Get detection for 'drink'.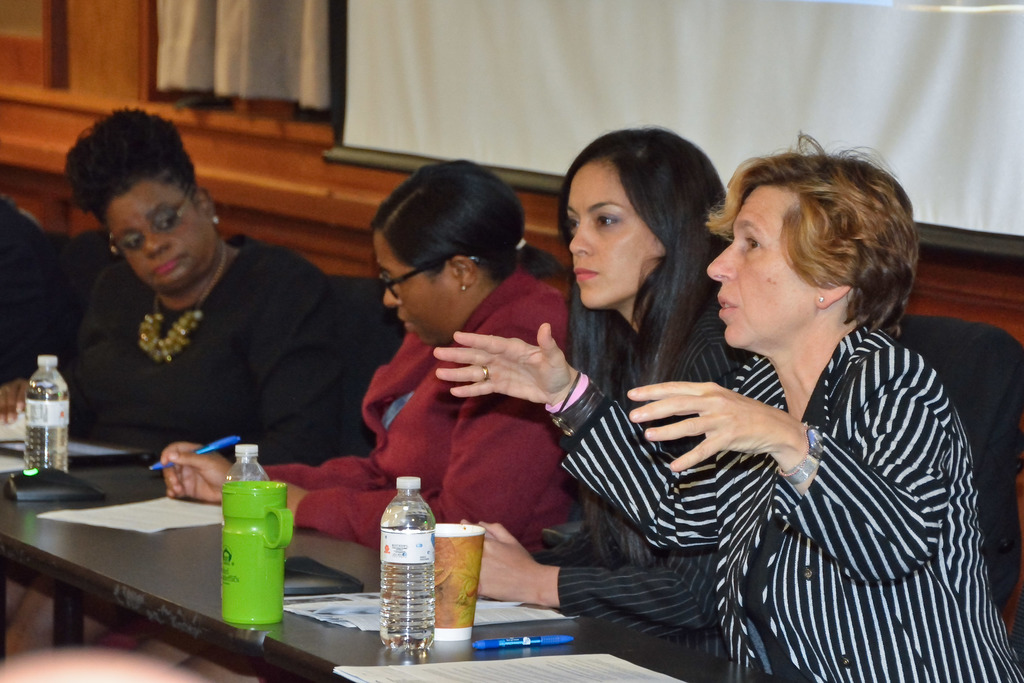
Detection: crop(24, 386, 70, 471).
